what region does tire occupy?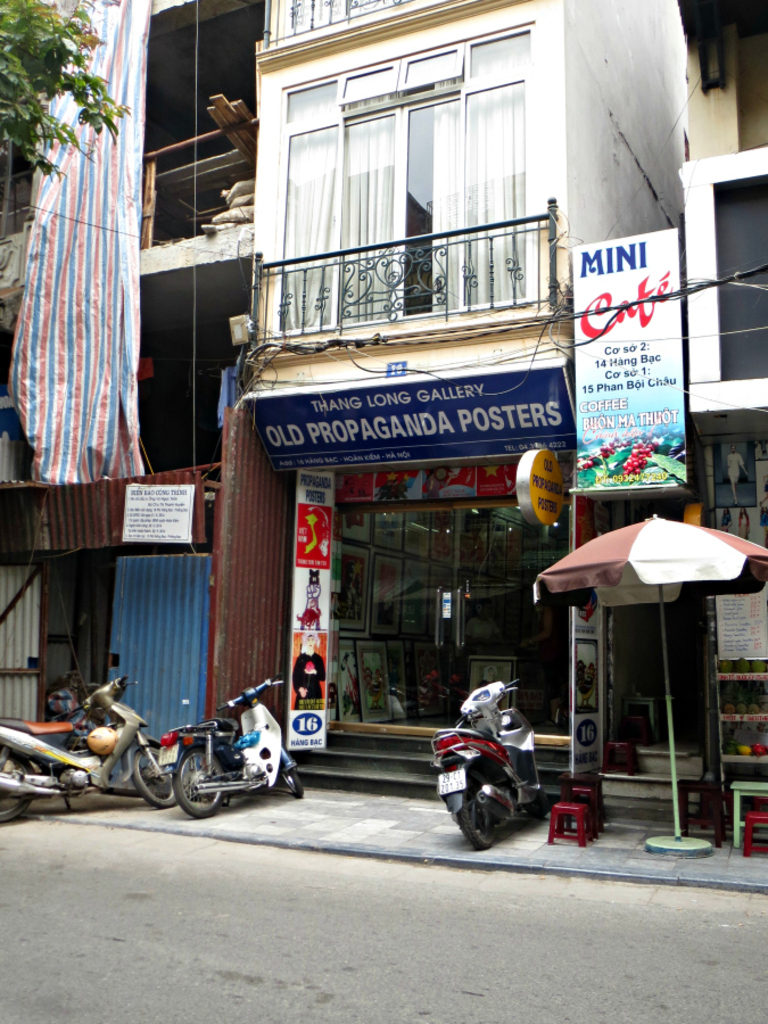
bbox=[134, 748, 176, 809].
